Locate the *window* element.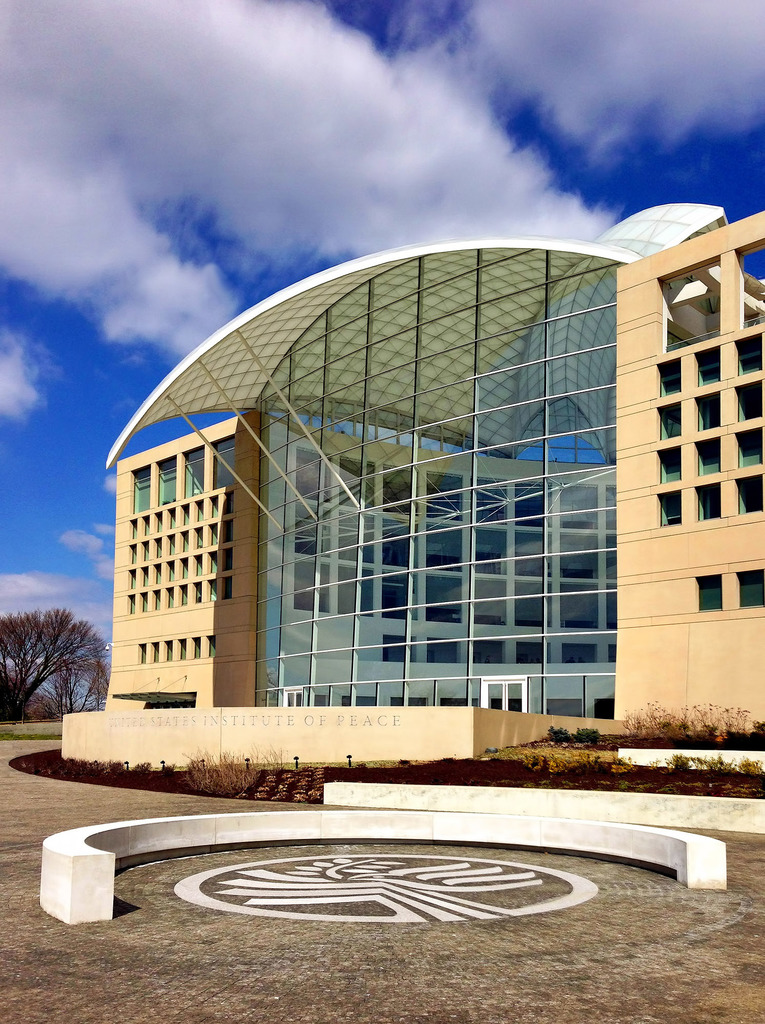
Element bbox: bbox(143, 517, 150, 538).
